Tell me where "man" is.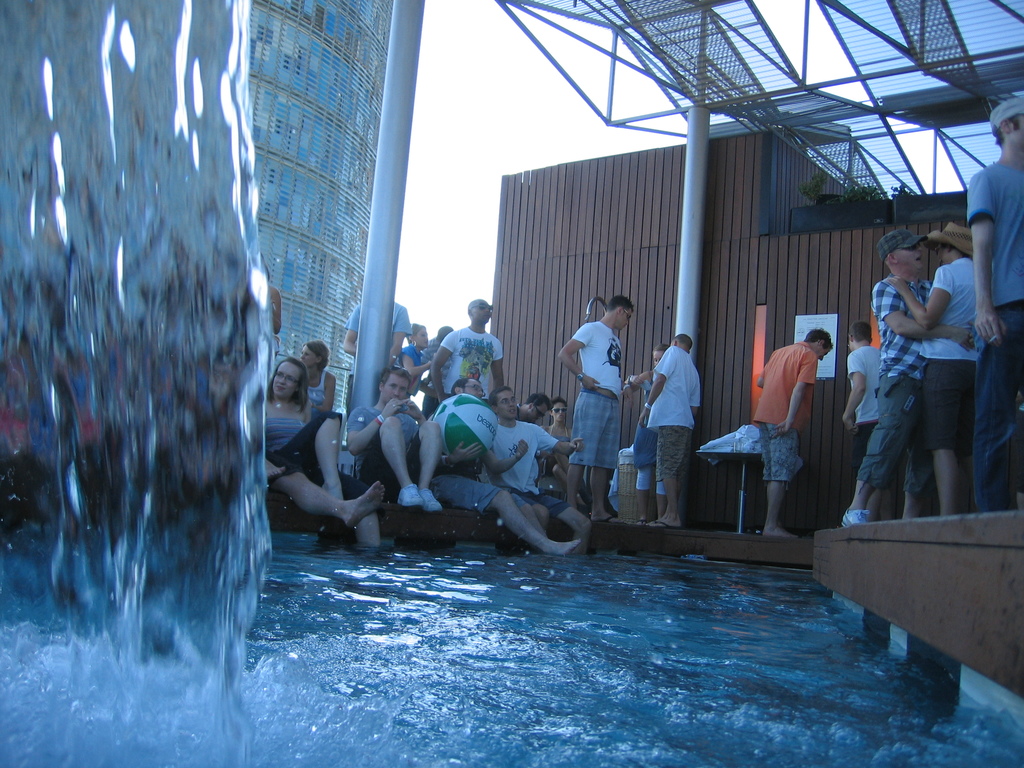
"man" is at {"x1": 493, "y1": 387, "x2": 587, "y2": 548}.
